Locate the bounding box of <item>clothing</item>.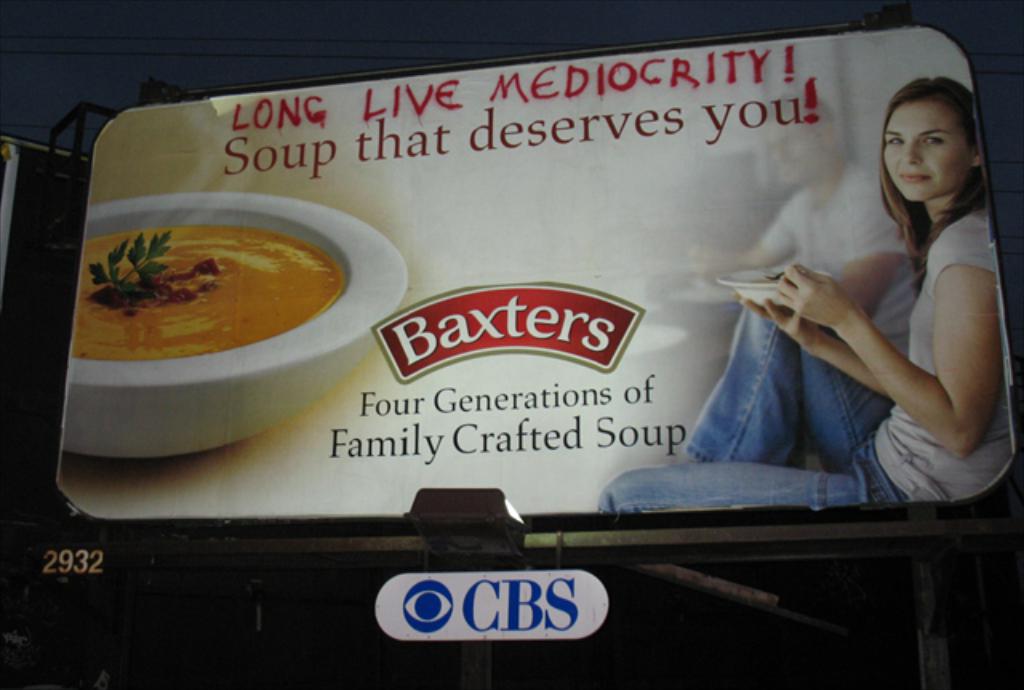
Bounding box: 595, 203, 1010, 512.
